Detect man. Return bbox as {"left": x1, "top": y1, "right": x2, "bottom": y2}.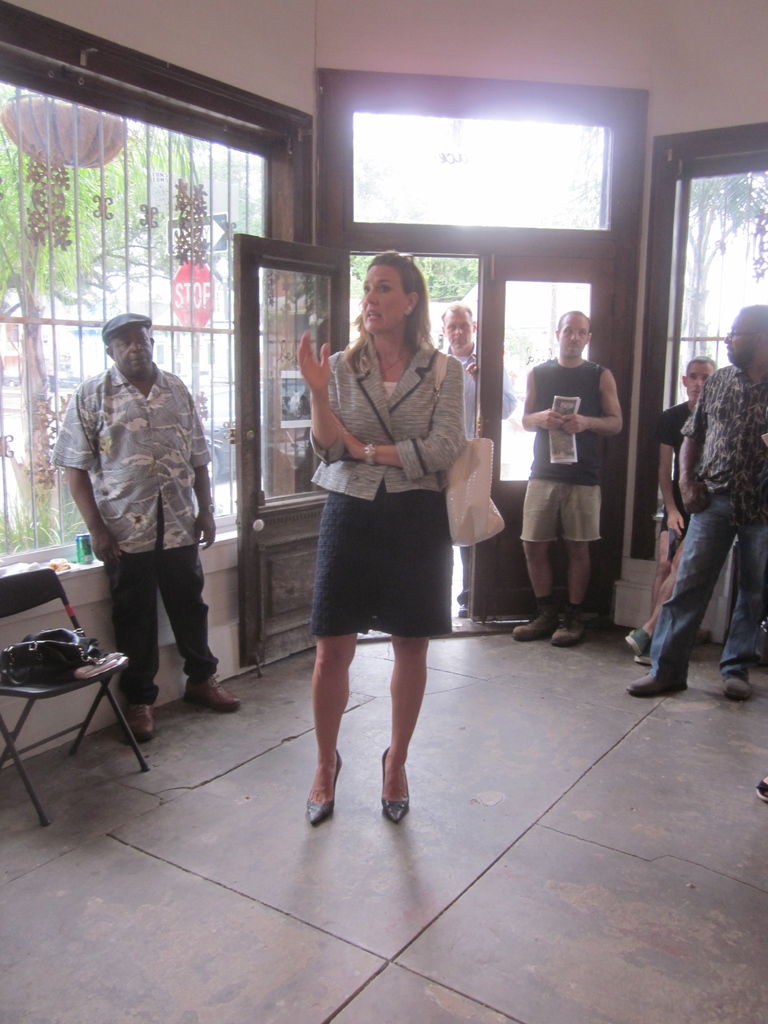
{"left": 54, "top": 303, "right": 226, "bottom": 730}.
